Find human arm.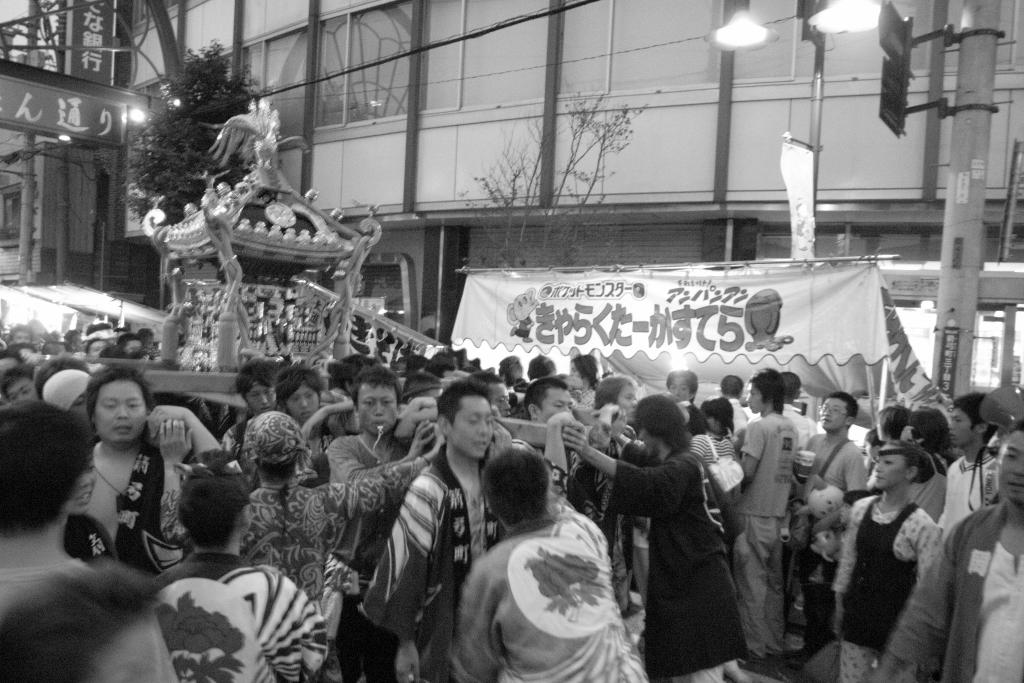
557,444,698,490.
